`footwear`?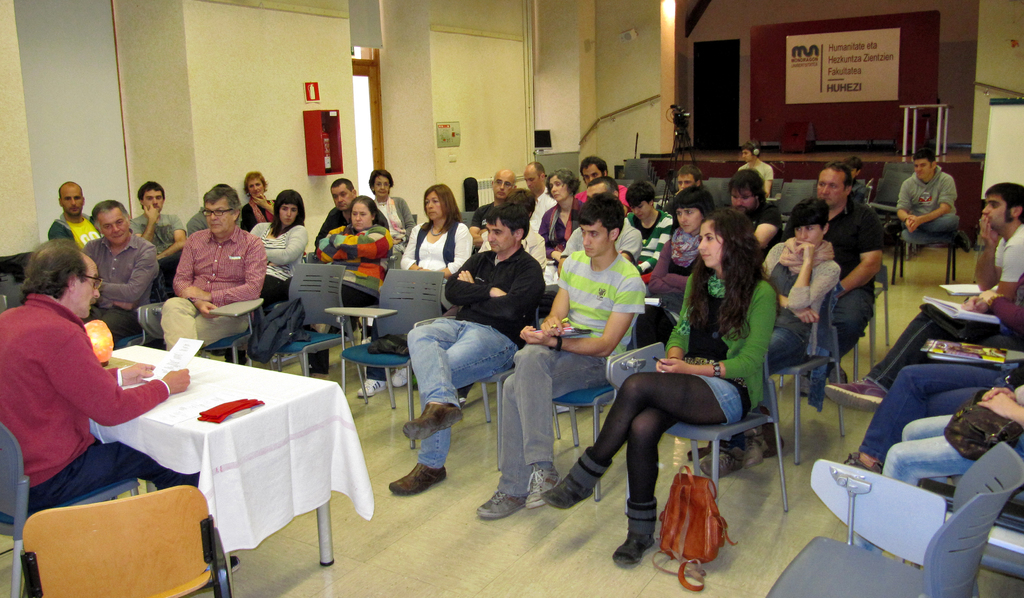
(480,490,524,519)
